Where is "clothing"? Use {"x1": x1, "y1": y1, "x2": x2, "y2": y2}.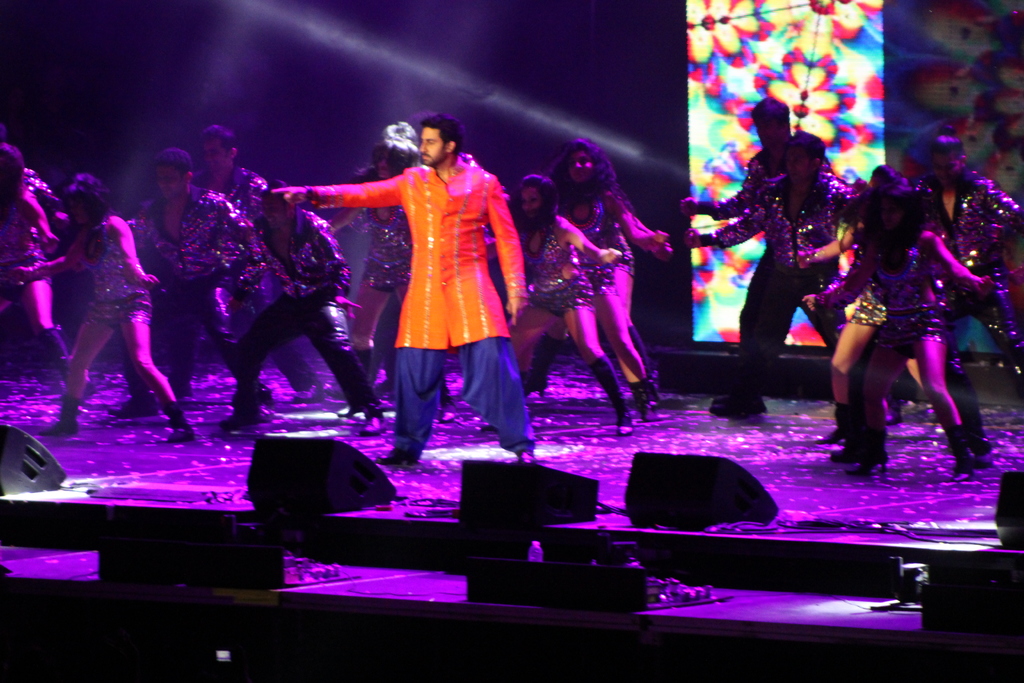
{"x1": 0, "y1": 133, "x2": 1023, "y2": 453}.
